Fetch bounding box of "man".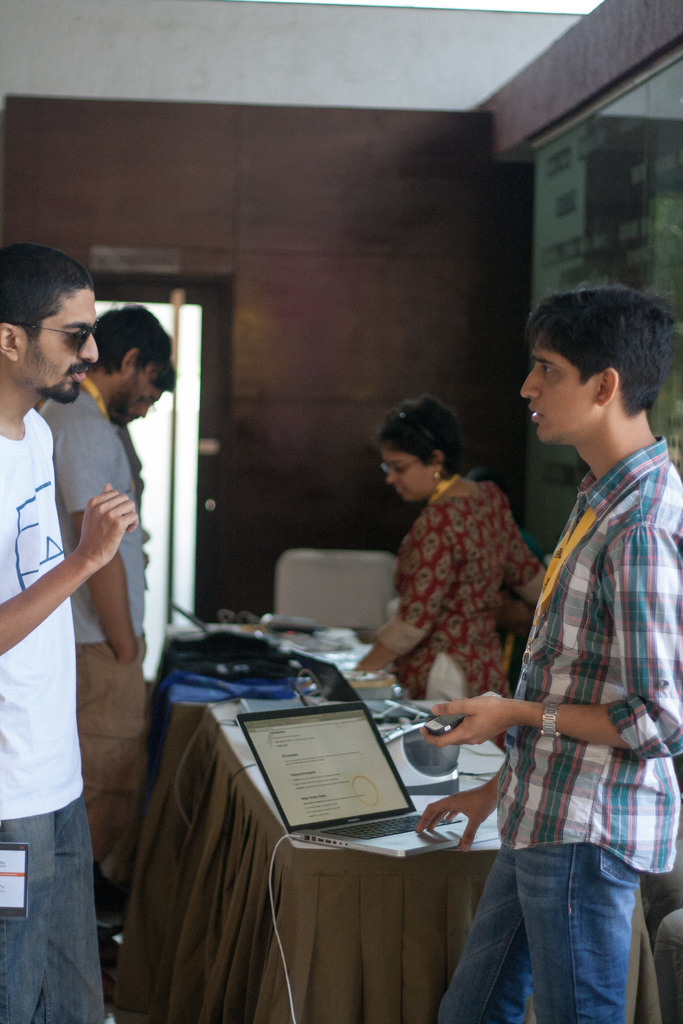
Bbox: 0, 242, 144, 1023.
